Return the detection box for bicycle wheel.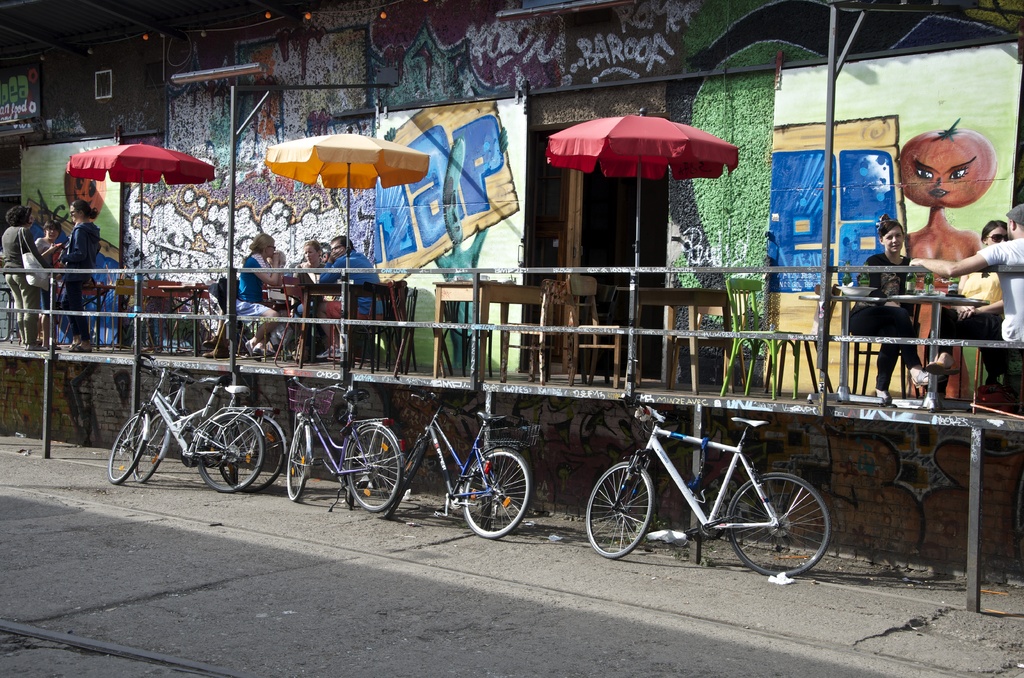
[385,438,427,524].
